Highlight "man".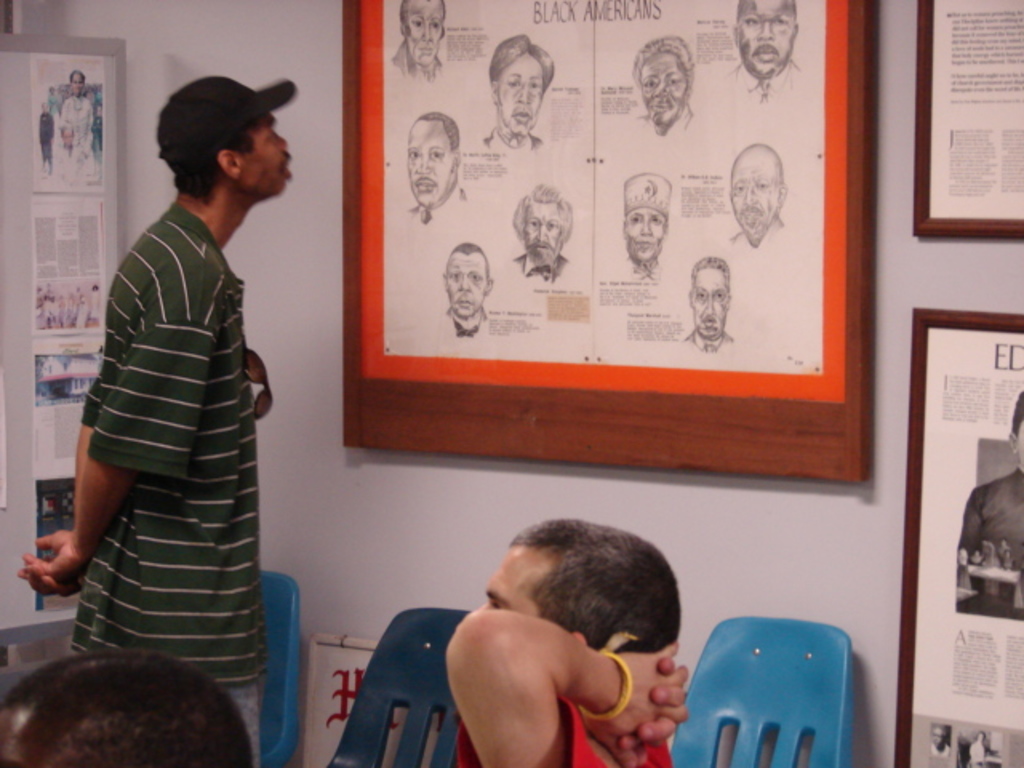
Highlighted region: 53, 67, 307, 696.
